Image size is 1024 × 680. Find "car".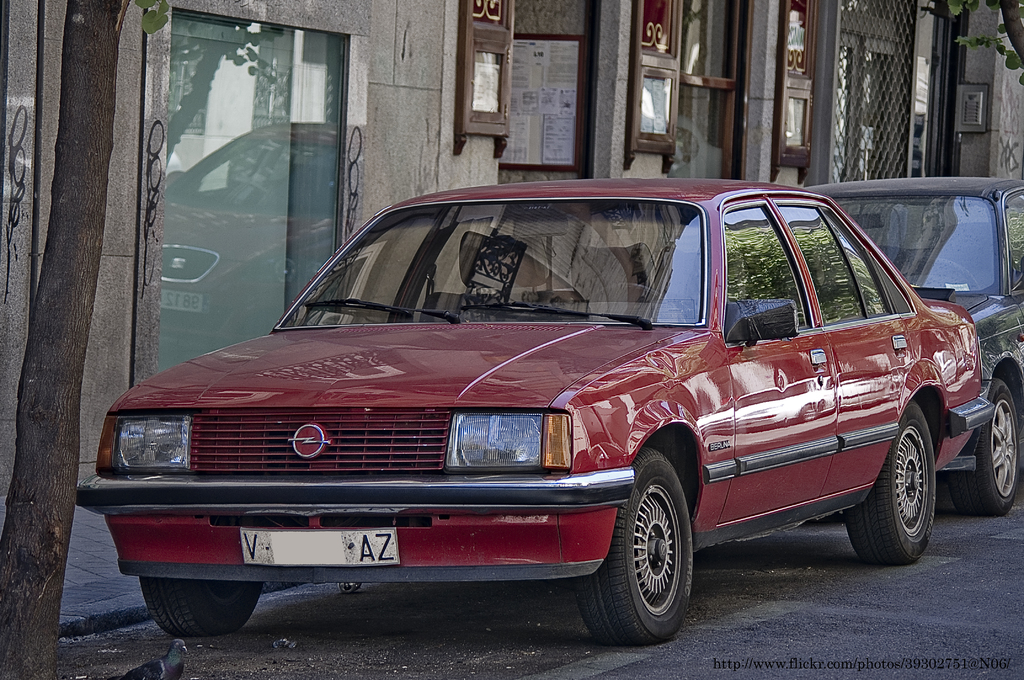
bbox=[807, 179, 1023, 516].
